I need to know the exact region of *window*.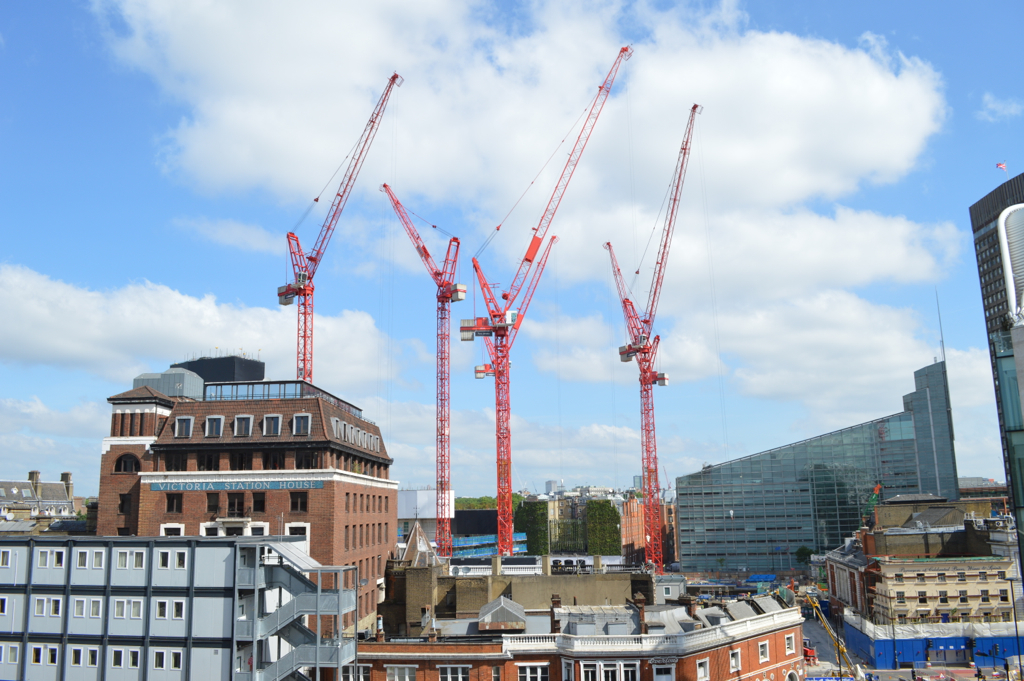
Region: bbox=[34, 599, 45, 616].
